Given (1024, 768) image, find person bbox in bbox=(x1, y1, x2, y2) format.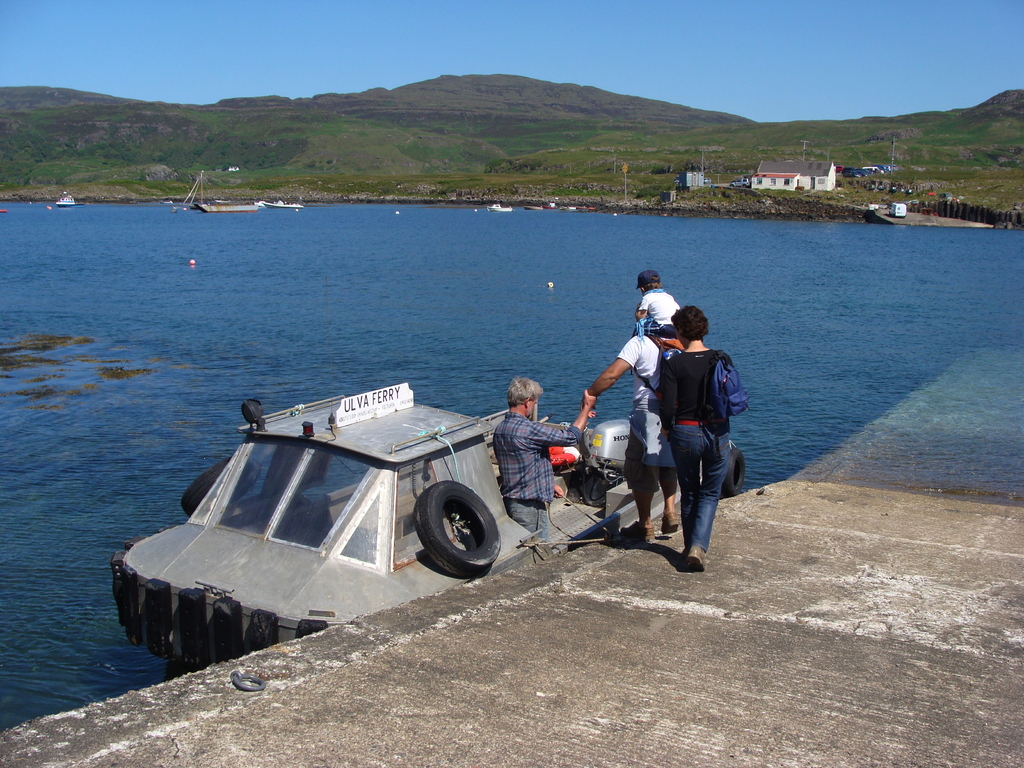
bbox=(635, 272, 685, 340).
